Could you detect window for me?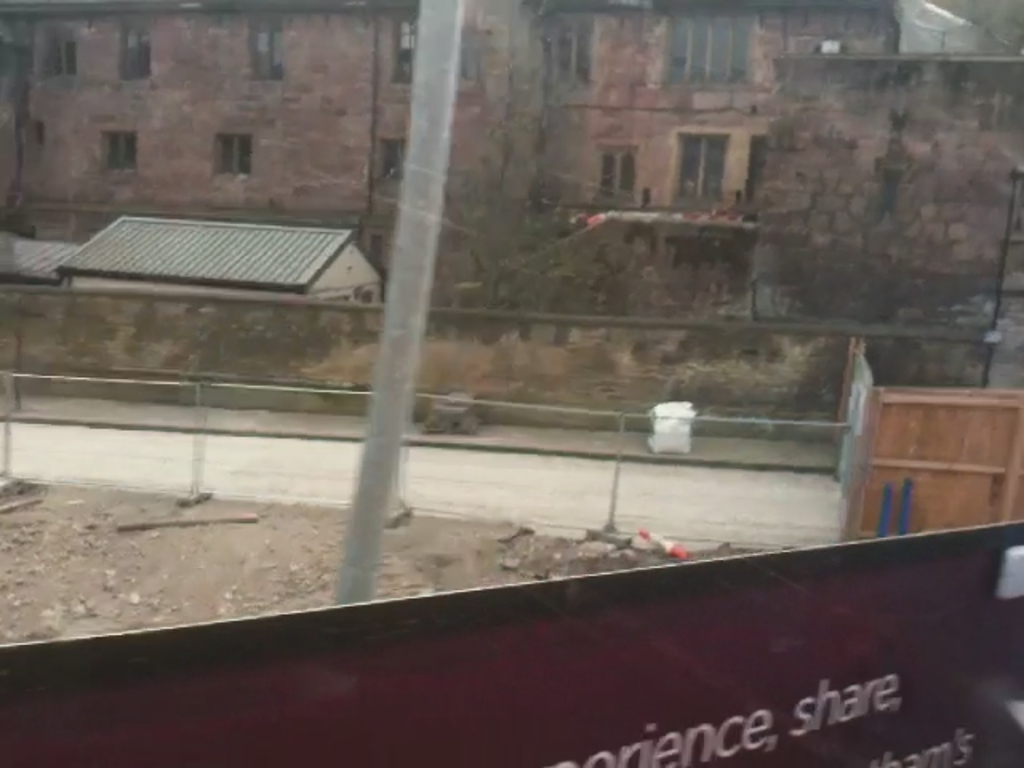
Detection result: 594, 146, 634, 203.
